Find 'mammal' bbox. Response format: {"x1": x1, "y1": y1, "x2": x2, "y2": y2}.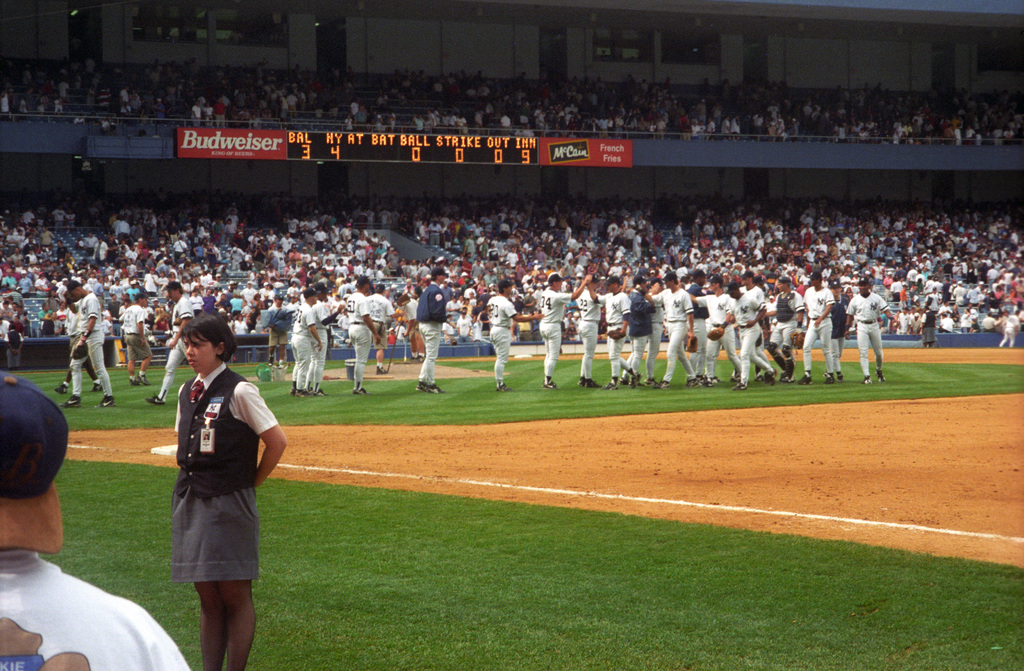
{"x1": 846, "y1": 285, "x2": 892, "y2": 382}.
